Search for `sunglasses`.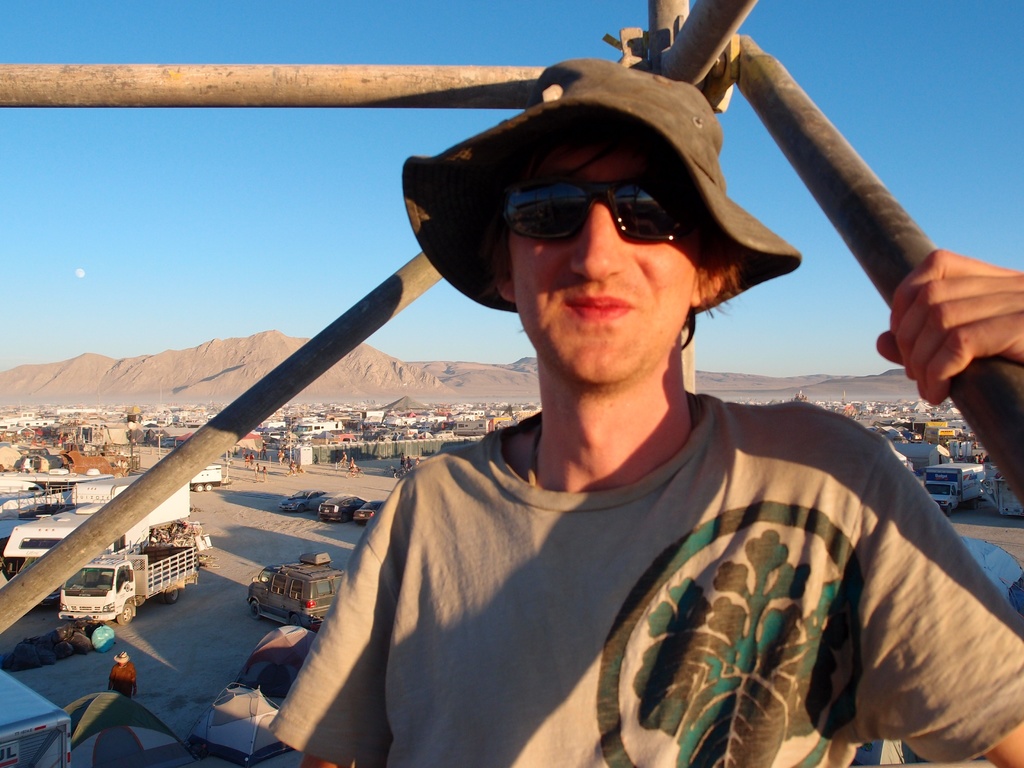
Found at [495,176,700,243].
